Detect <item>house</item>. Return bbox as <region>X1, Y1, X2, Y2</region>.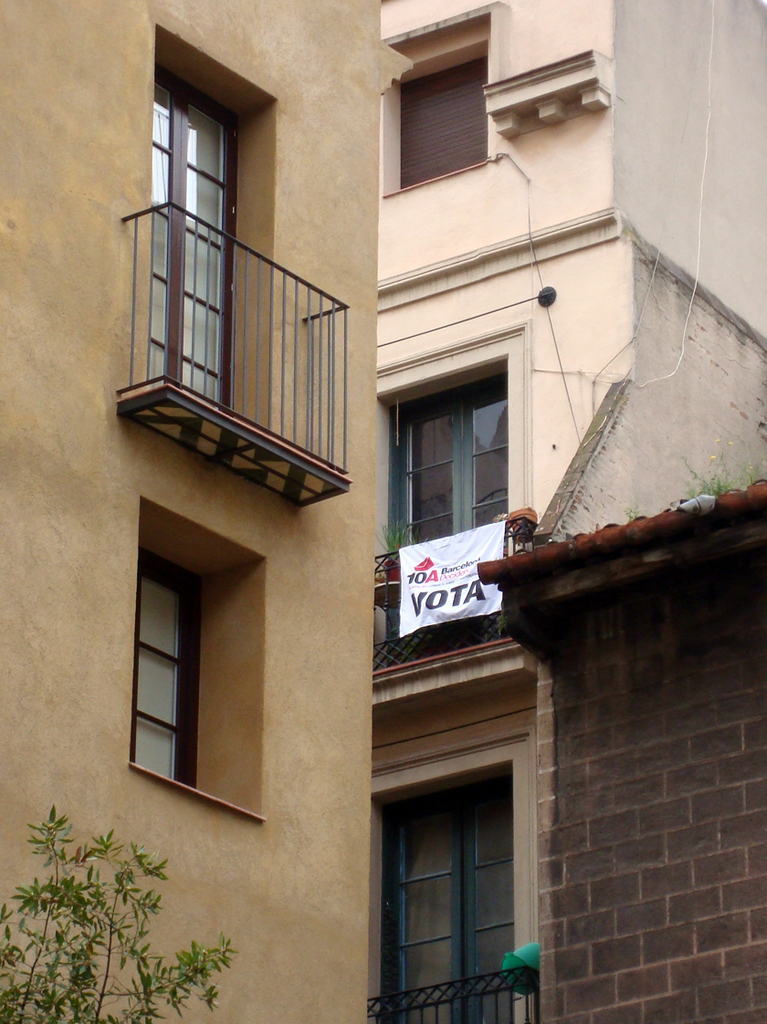
<region>0, 0, 381, 1023</region>.
